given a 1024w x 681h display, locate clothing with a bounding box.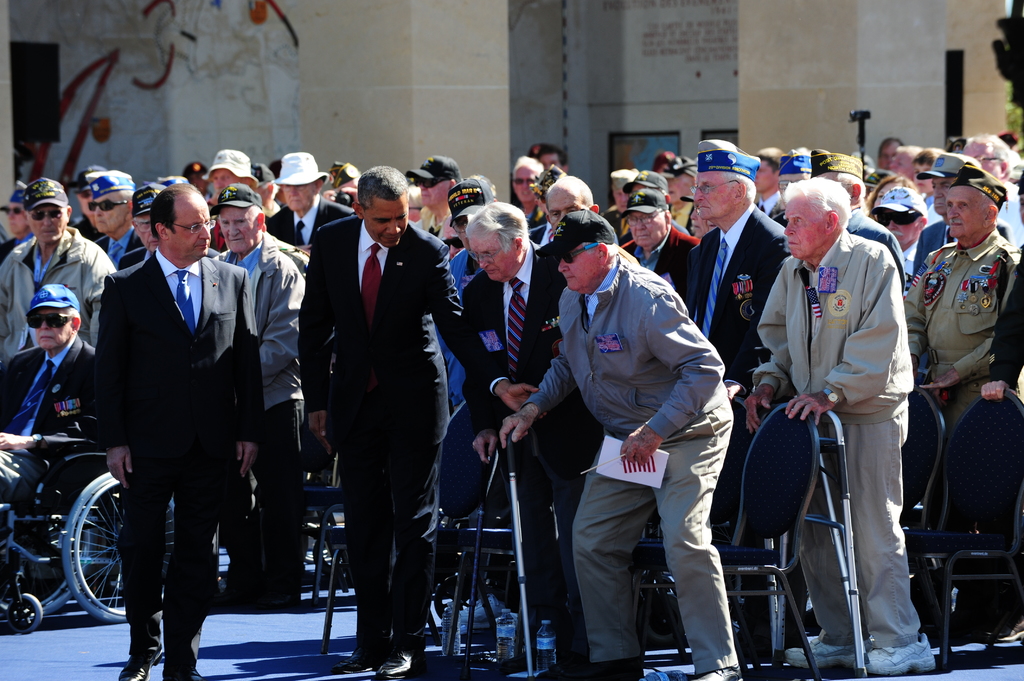
Located: 0/322/101/548.
